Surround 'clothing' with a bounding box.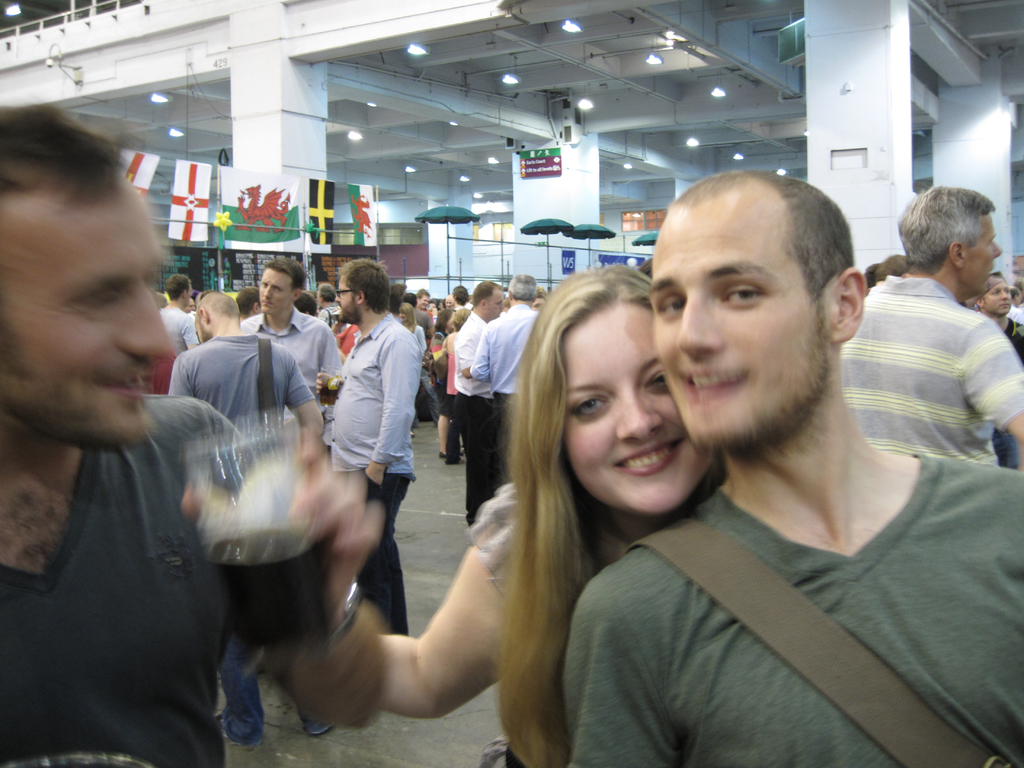
rect(365, 466, 412, 641).
